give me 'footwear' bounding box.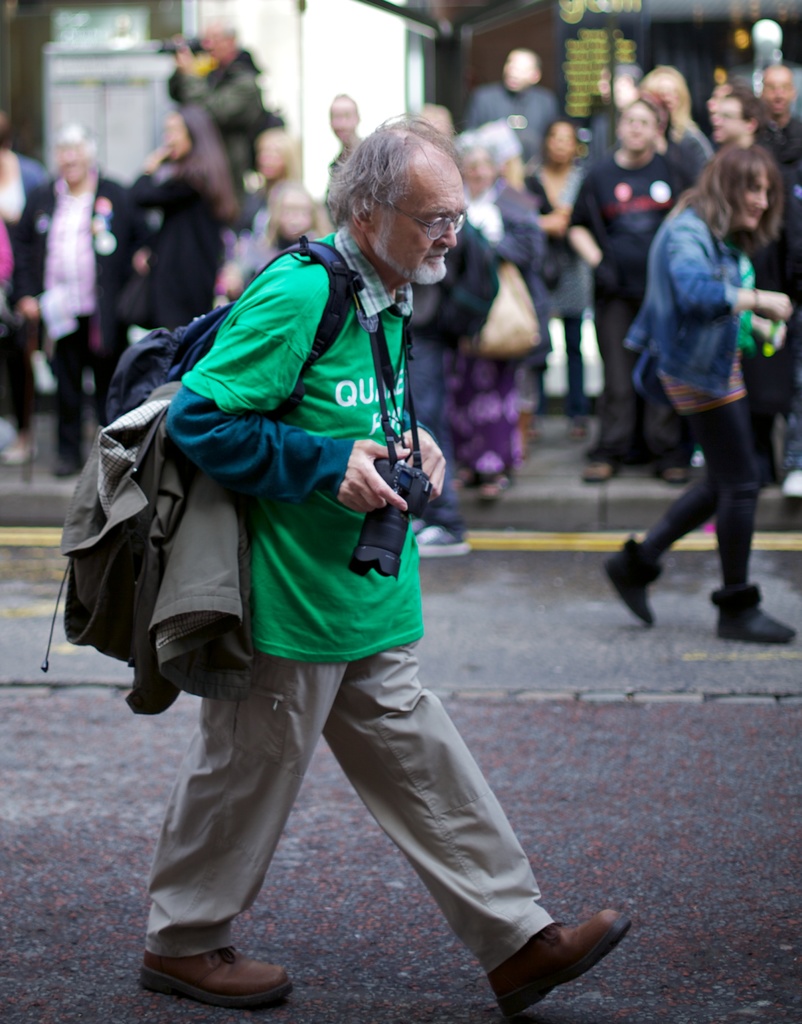
detection(602, 531, 667, 627).
